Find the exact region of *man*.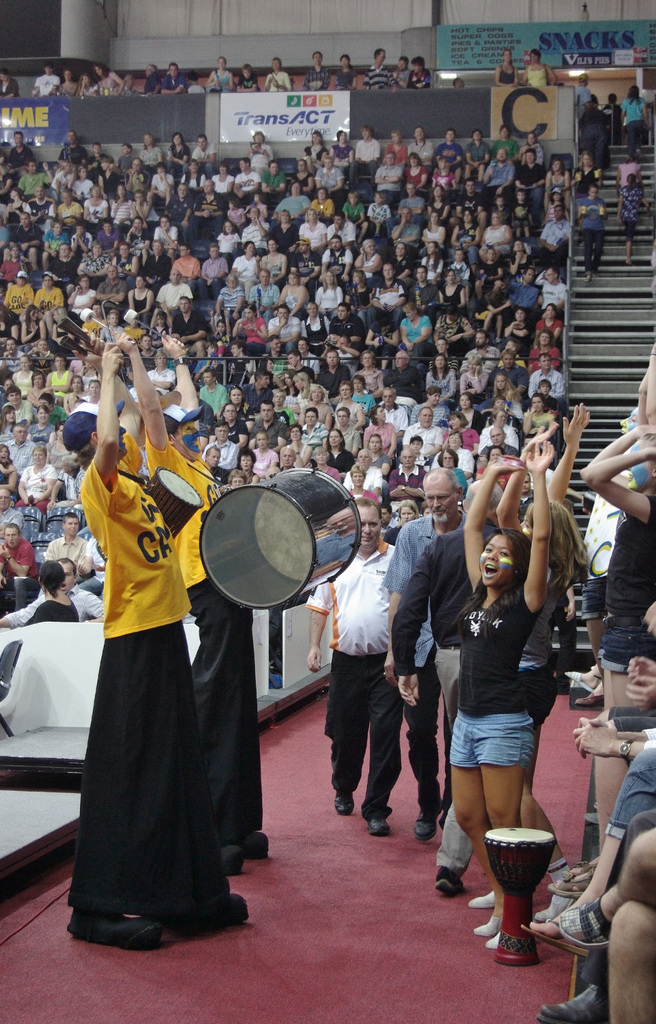
Exact region: [343,444,383,493].
